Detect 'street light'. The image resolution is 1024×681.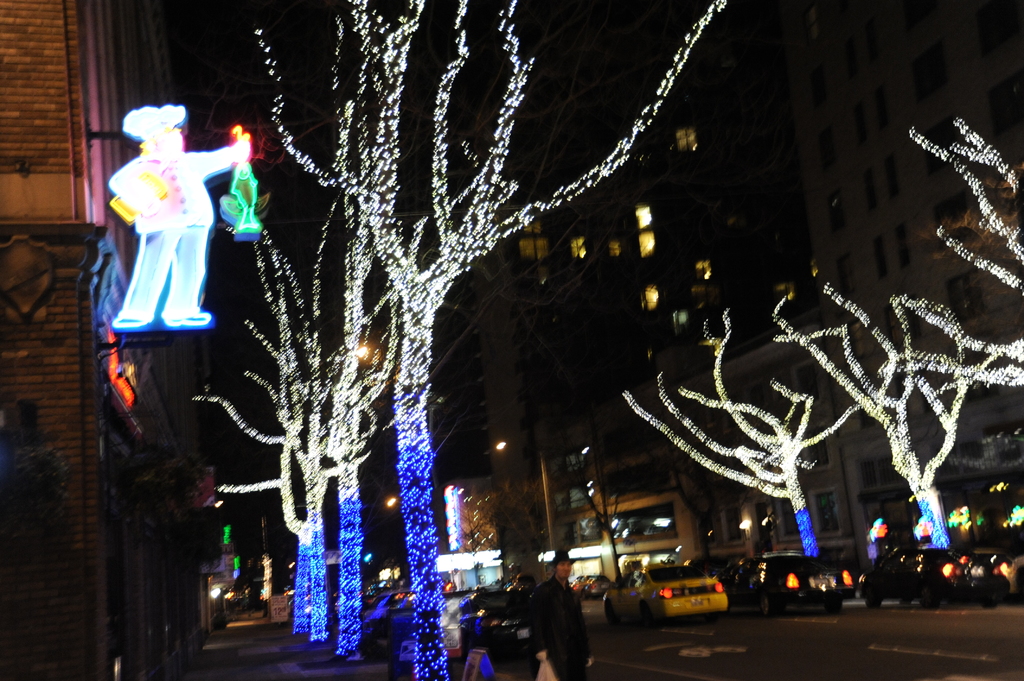
(490,433,550,579).
